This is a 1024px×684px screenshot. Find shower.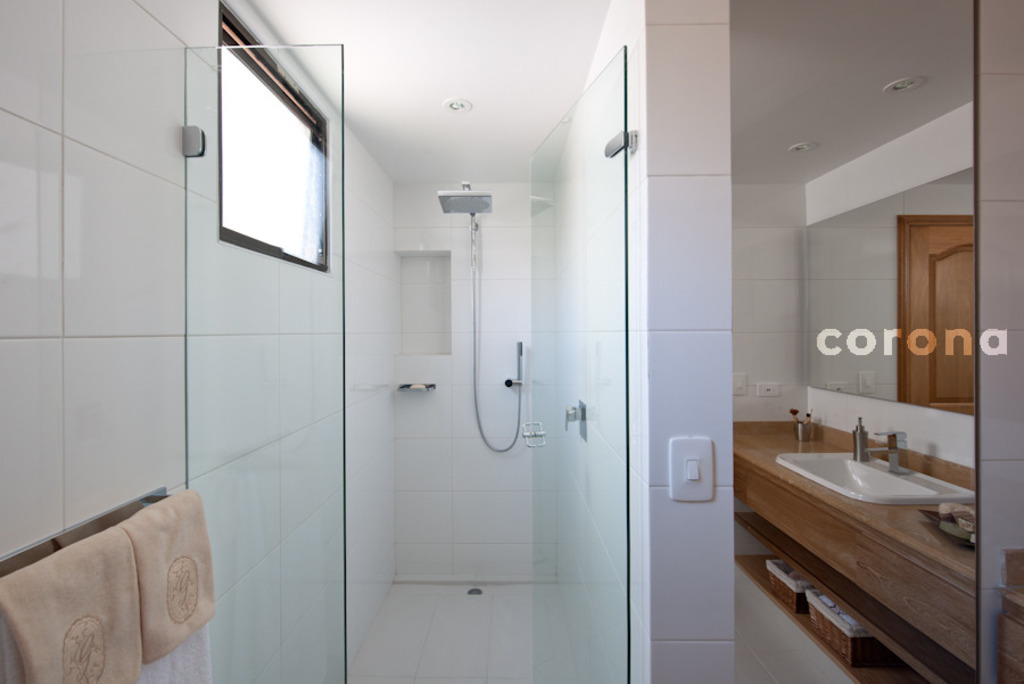
Bounding box: x1=435 y1=180 x2=494 y2=226.
